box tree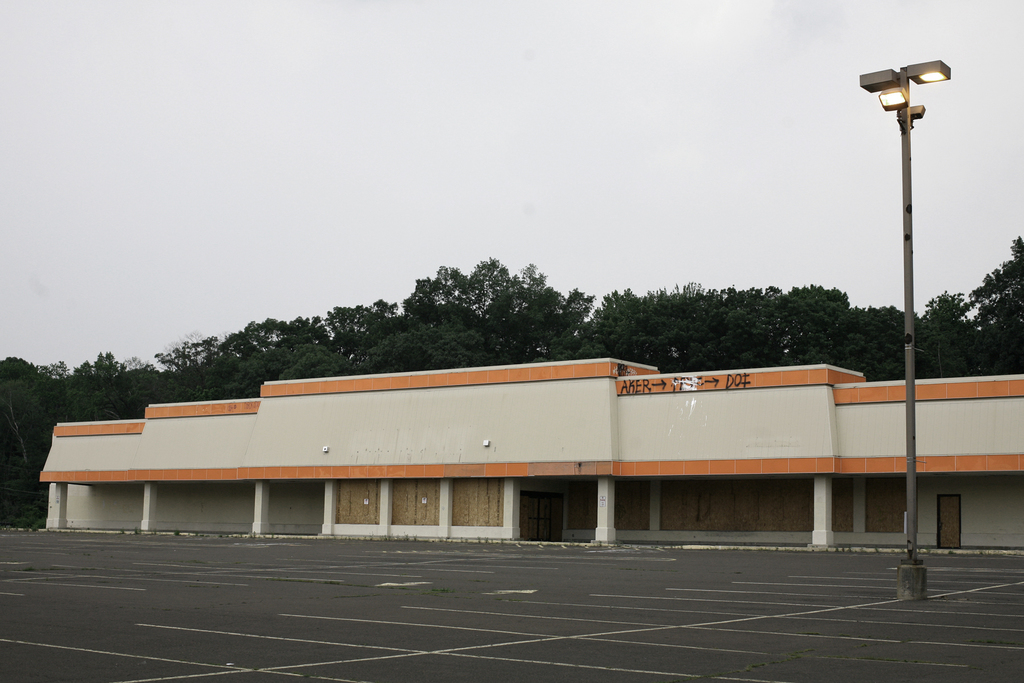
rect(239, 336, 334, 393)
